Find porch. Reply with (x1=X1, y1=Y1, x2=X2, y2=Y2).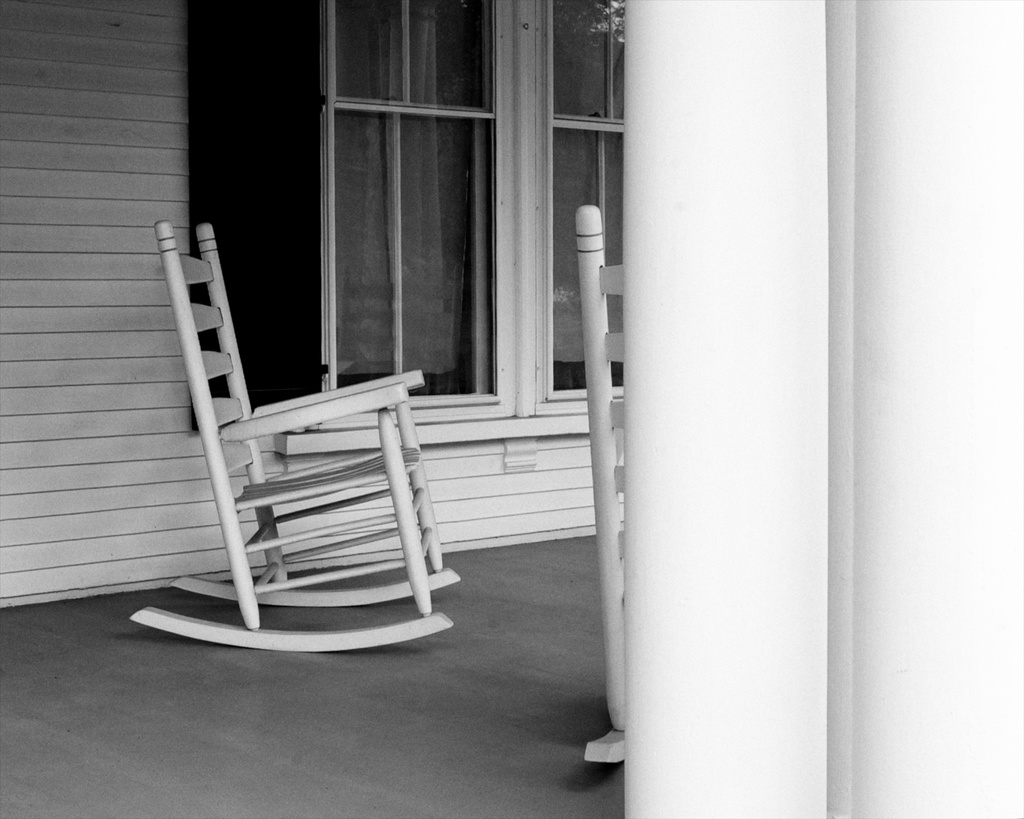
(x1=0, y1=529, x2=628, y2=818).
